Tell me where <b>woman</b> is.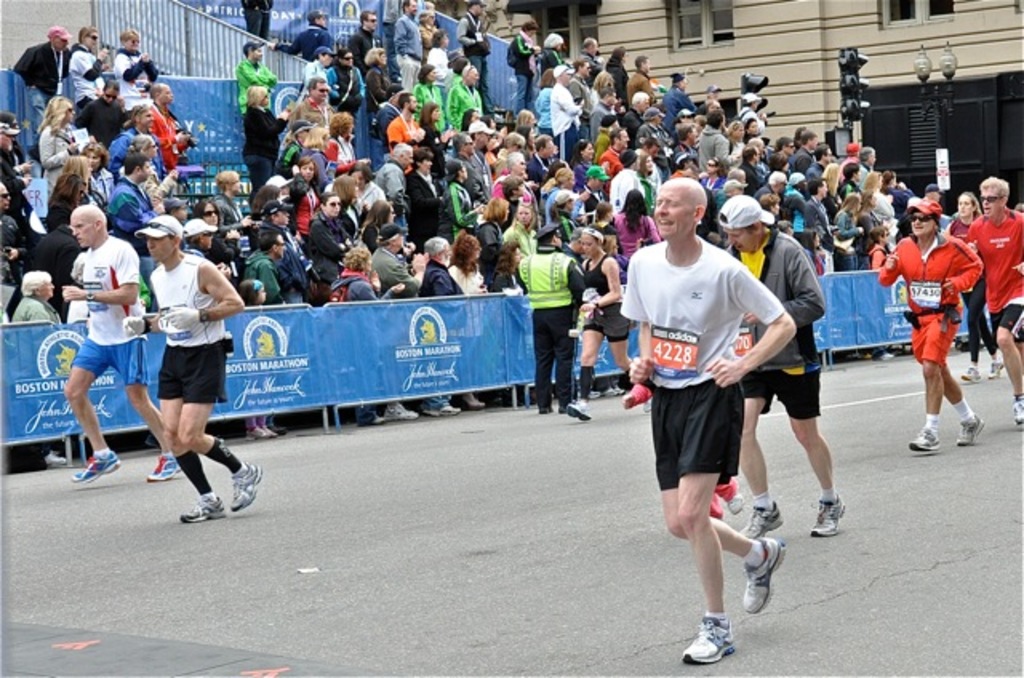
<b>woman</b> is at bbox(821, 165, 843, 208).
